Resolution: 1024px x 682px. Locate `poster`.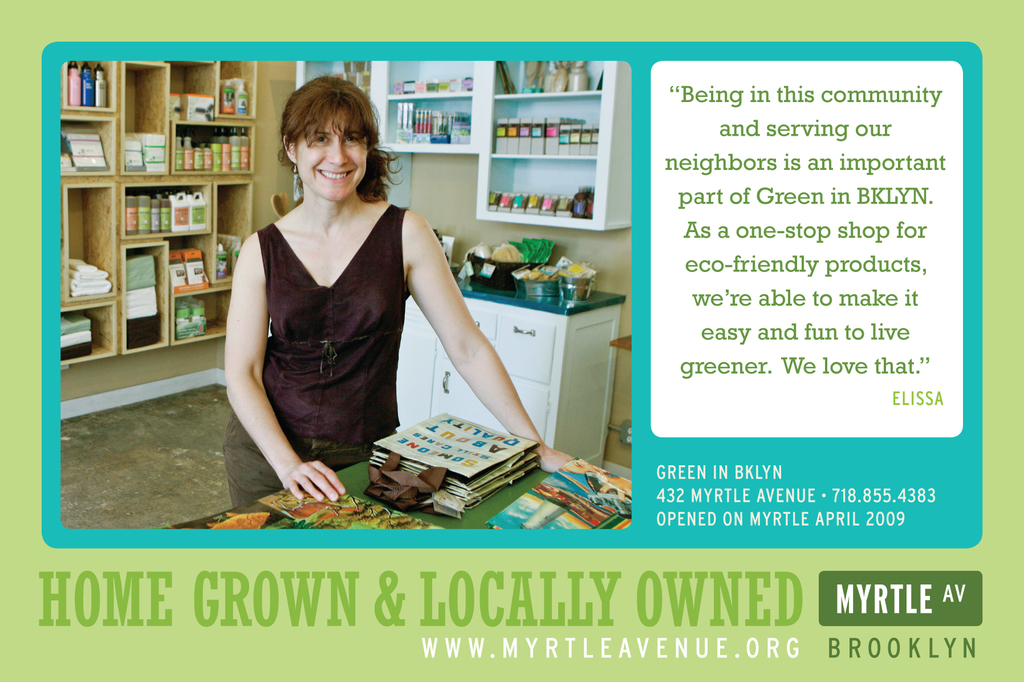
[left=1, top=0, right=1023, bottom=681].
